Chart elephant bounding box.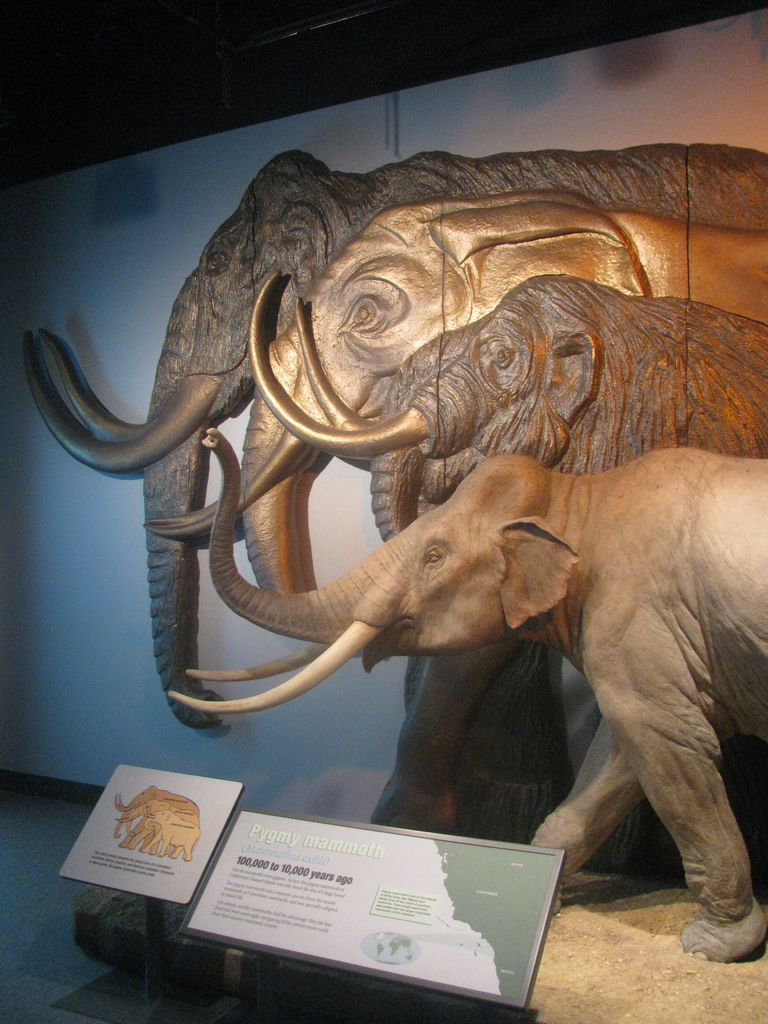
Charted: region(158, 458, 767, 975).
